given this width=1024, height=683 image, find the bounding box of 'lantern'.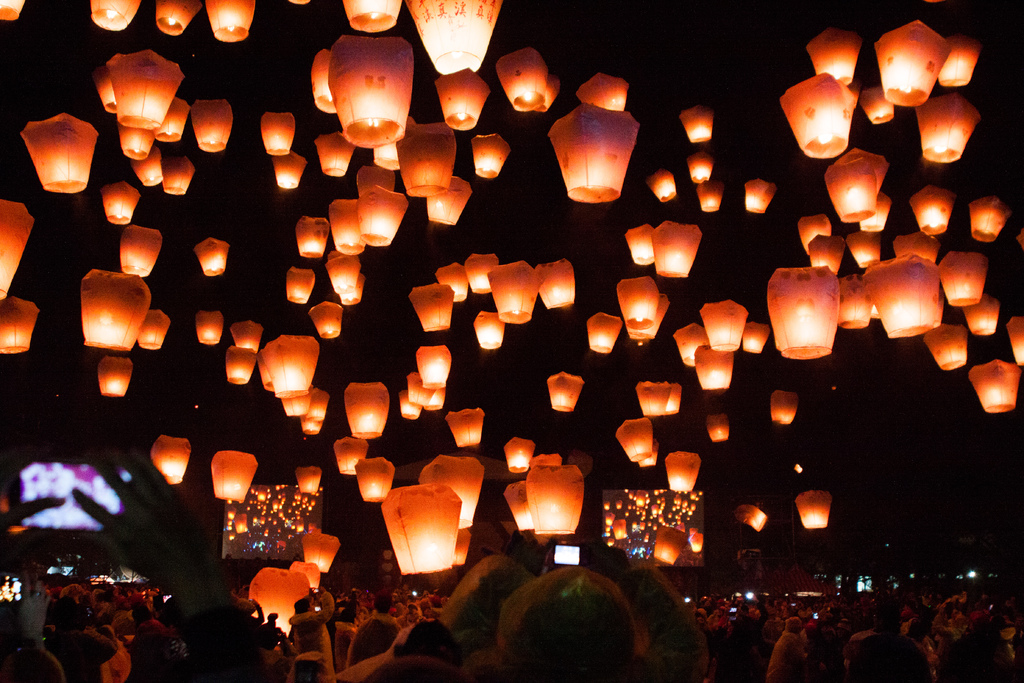
[x1=663, y1=385, x2=680, y2=415].
